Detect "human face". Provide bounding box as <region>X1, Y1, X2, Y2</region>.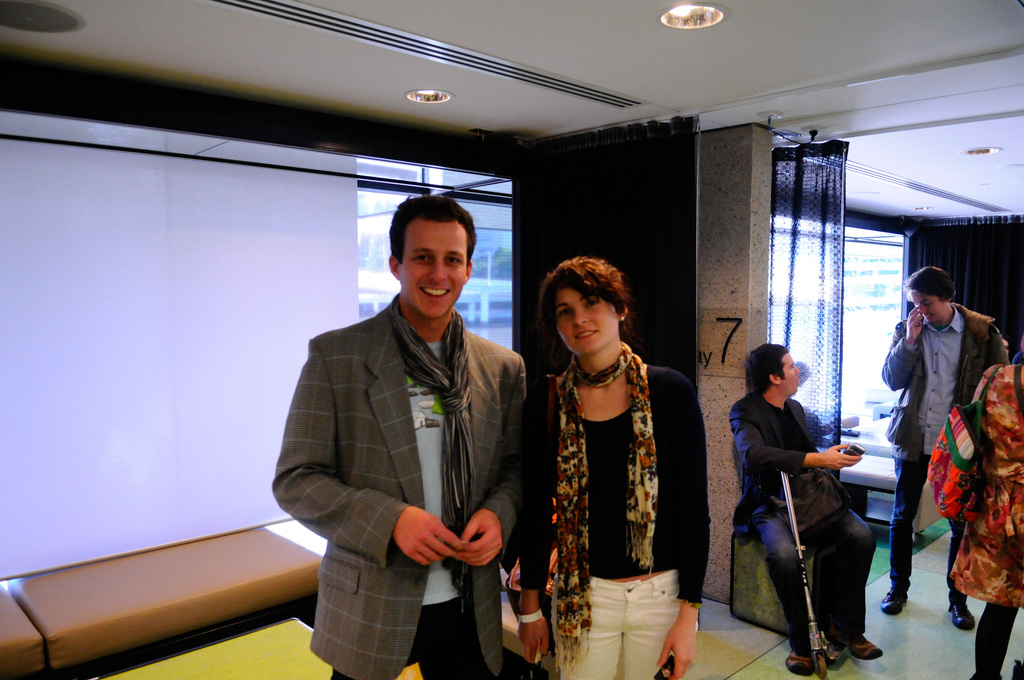
<region>553, 290, 618, 357</region>.
